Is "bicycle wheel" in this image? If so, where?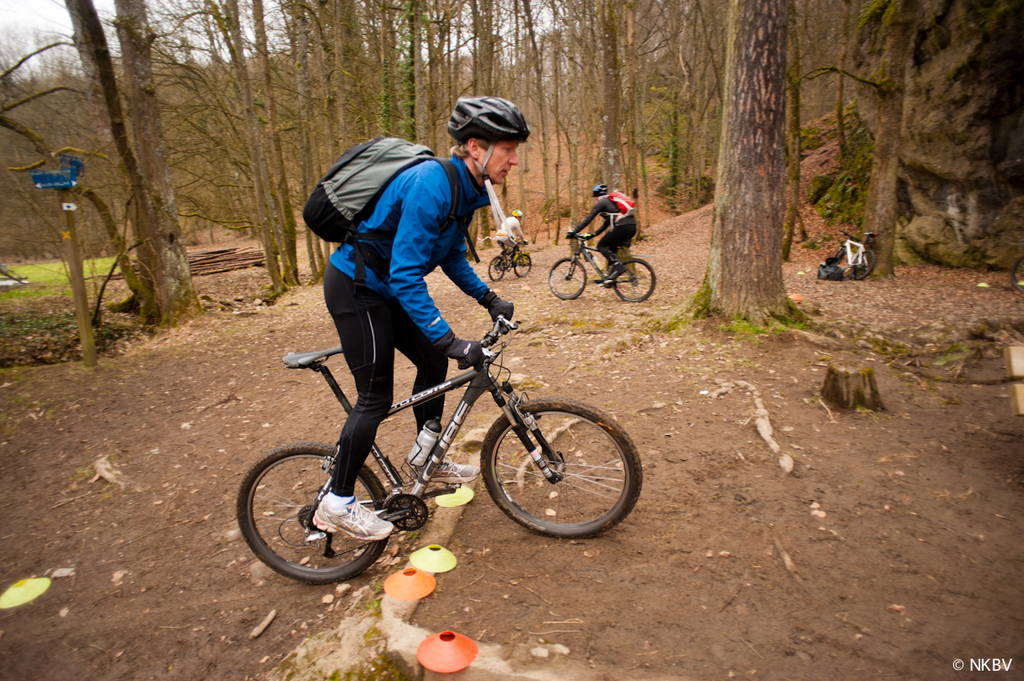
Yes, at 547 257 588 299.
